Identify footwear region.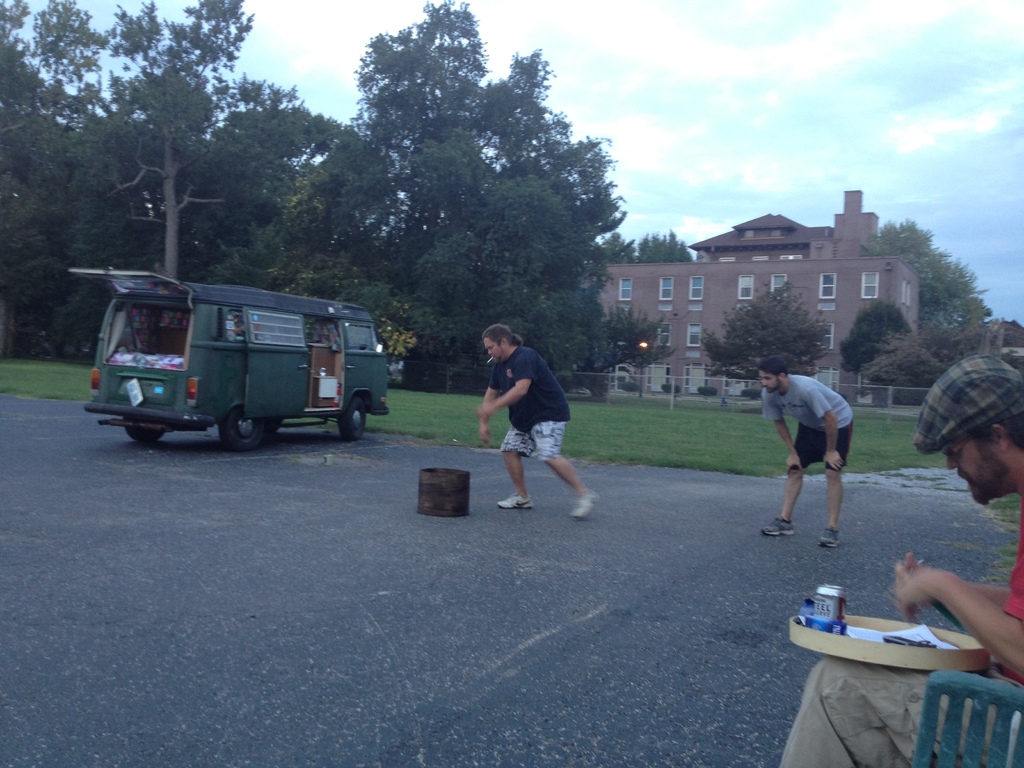
Region: (570,491,598,518).
